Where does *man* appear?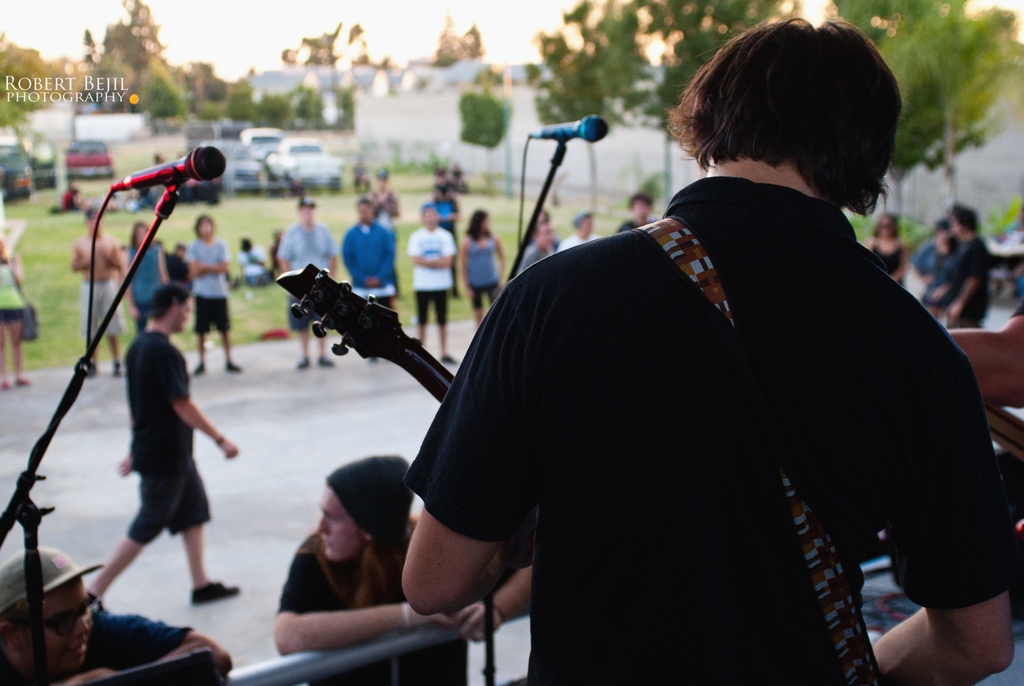
Appears at region(273, 452, 530, 644).
